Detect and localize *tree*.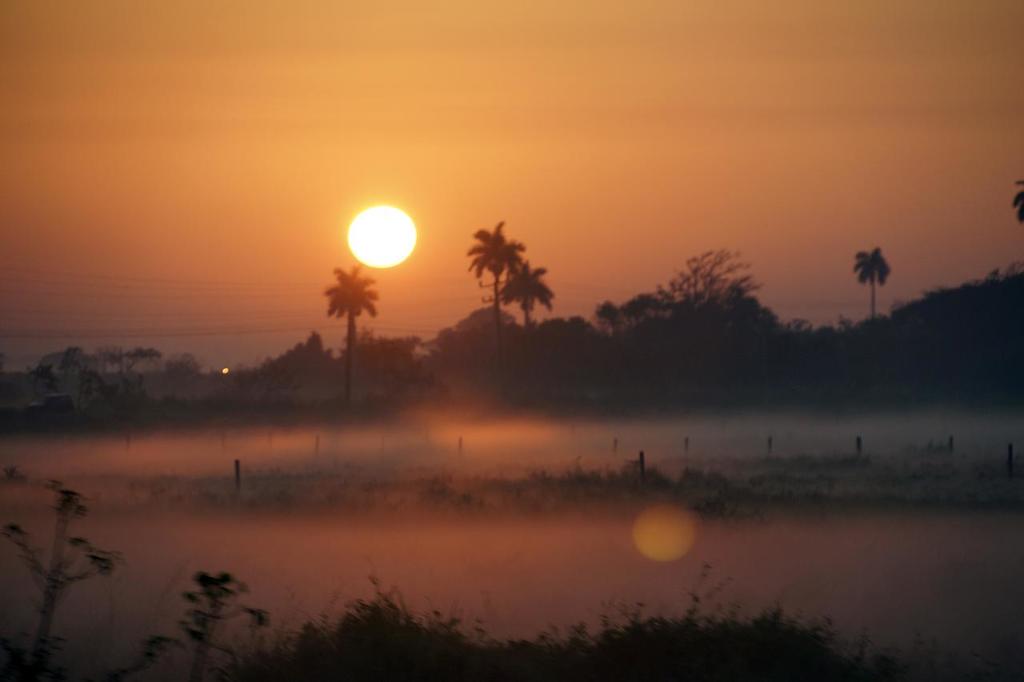
Localized at {"x1": 253, "y1": 335, "x2": 334, "y2": 398}.
